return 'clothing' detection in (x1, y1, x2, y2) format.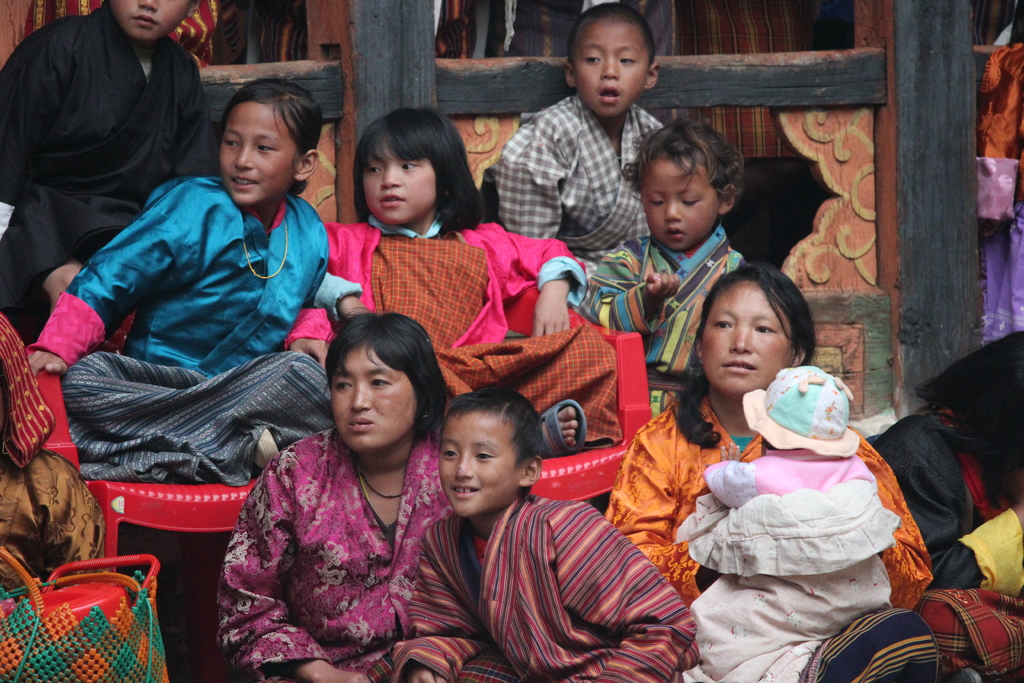
(700, 368, 936, 648).
